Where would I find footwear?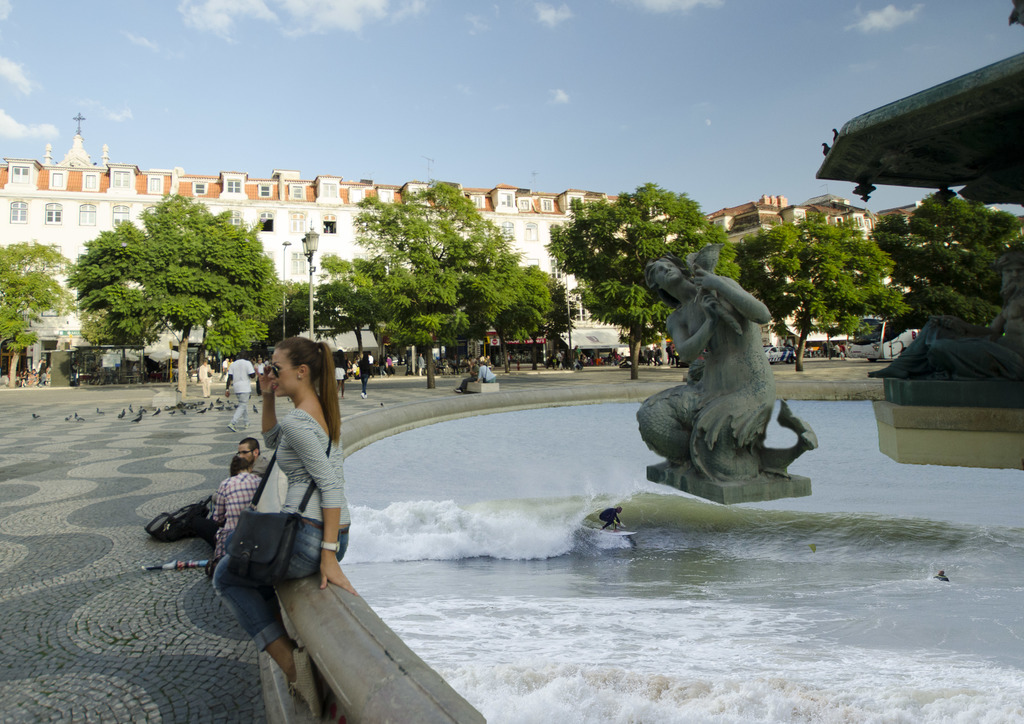
At [244, 422, 253, 428].
